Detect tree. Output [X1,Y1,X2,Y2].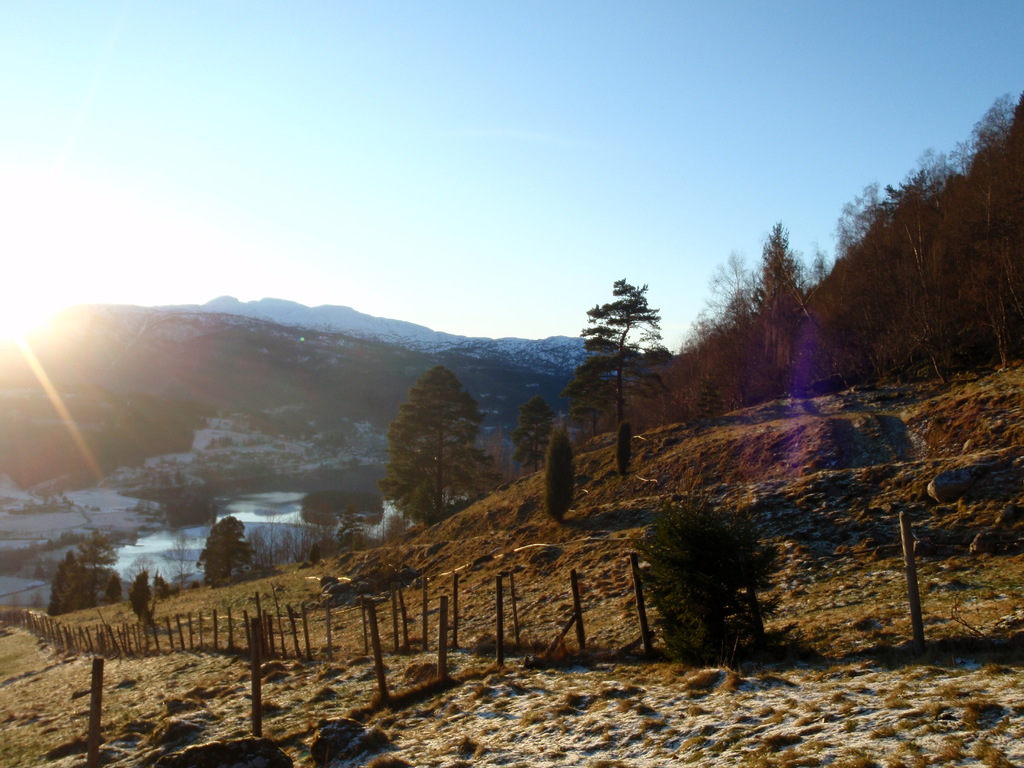
[510,394,559,471].
